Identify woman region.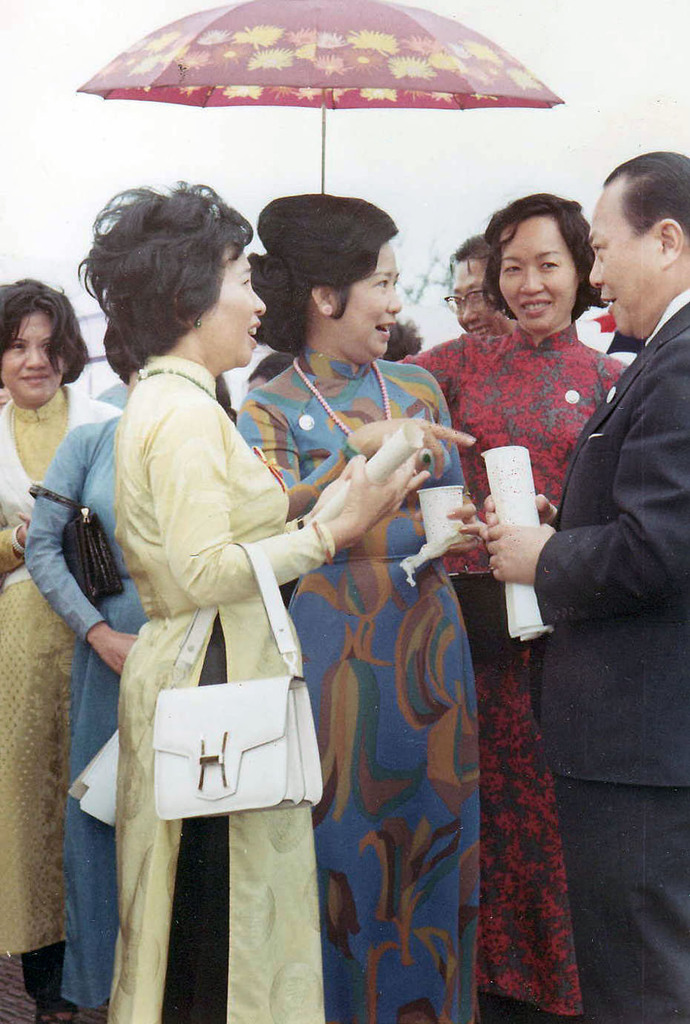
Region: [392,195,640,1023].
